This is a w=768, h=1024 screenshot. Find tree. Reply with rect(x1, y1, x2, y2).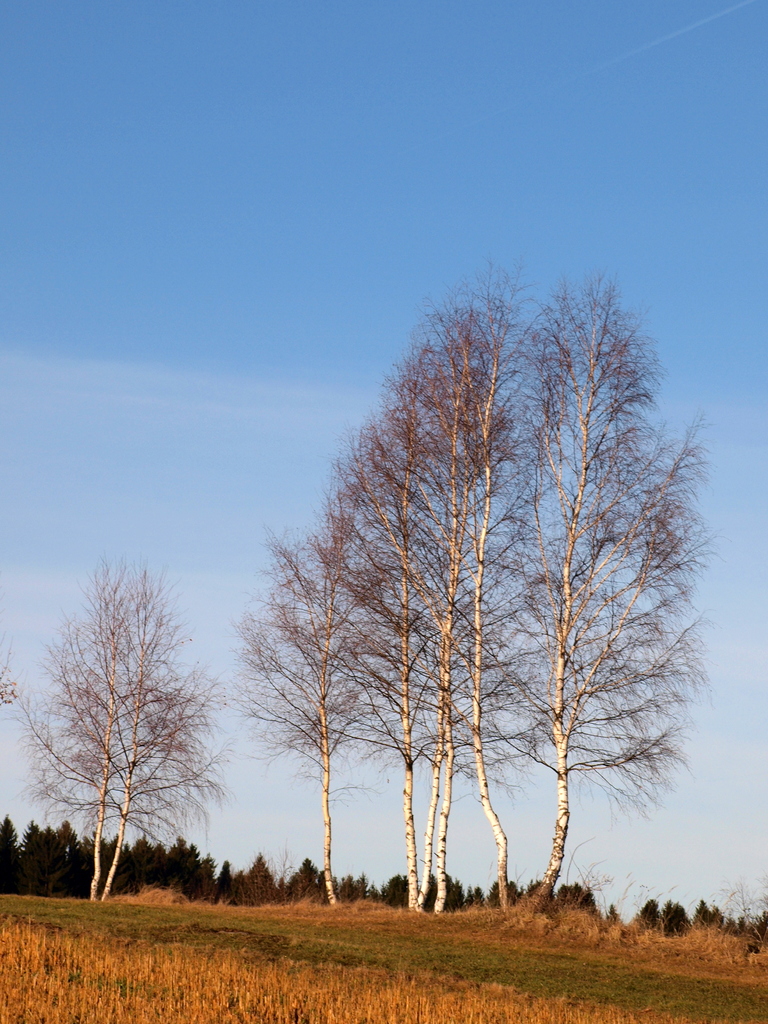
rect(238, 851, 282, 903).
